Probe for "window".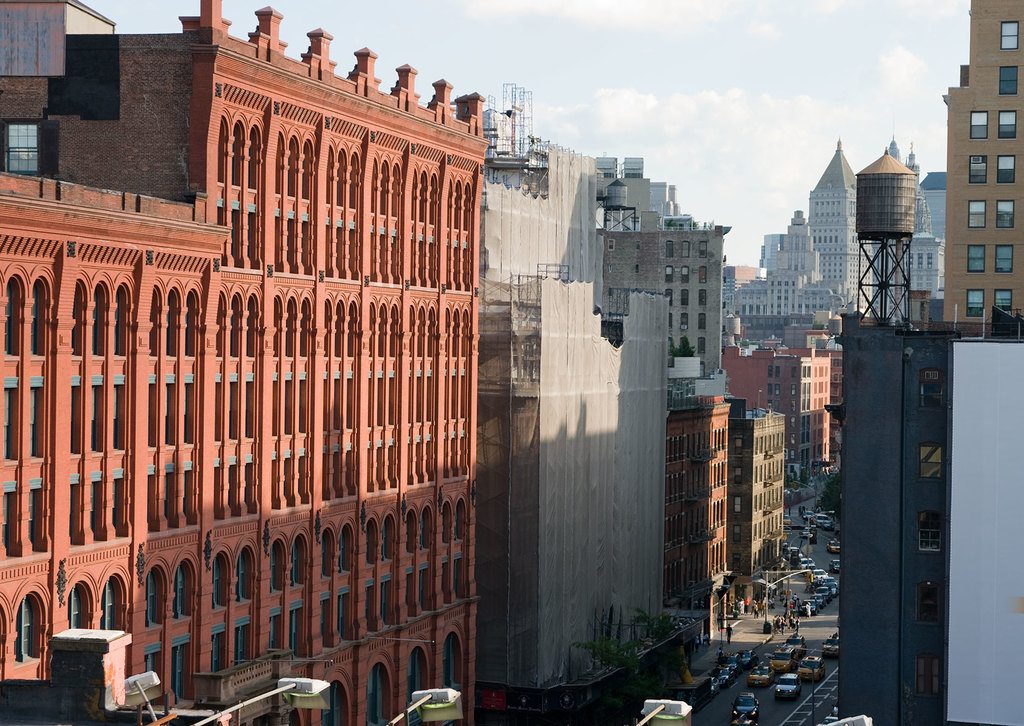
Probe result: <bbox>0, 581, 49, 670</bbox>.
